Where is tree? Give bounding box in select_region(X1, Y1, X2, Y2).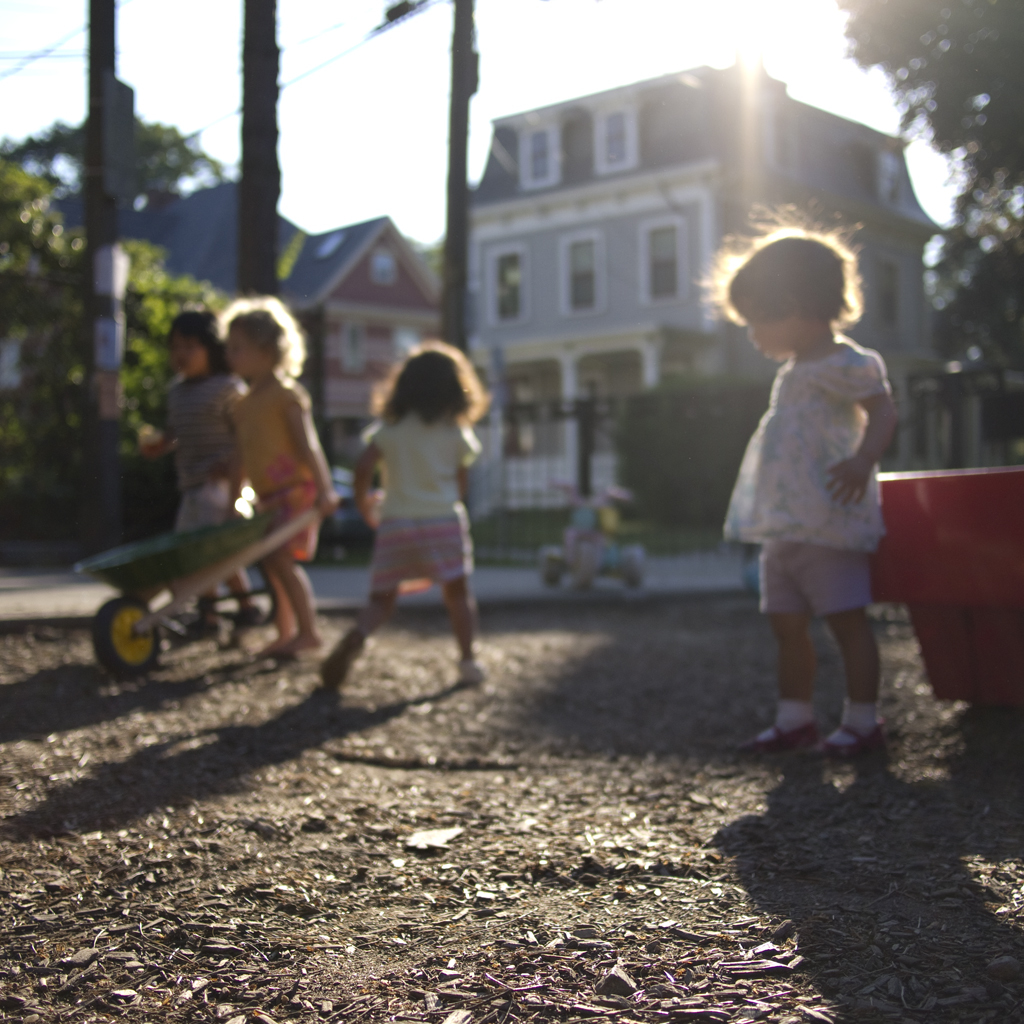
select_region(0, 97, 235, 230).
